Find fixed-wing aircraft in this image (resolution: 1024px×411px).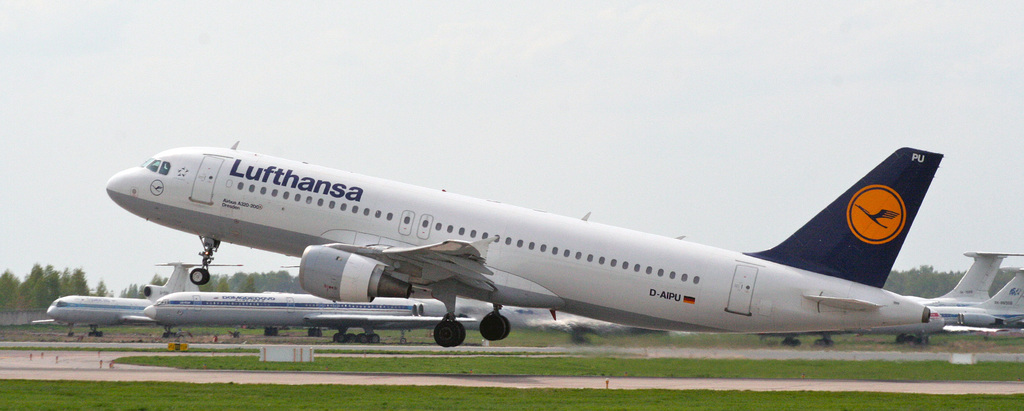
x1=102 y1=138 x2=950 y2=350.
